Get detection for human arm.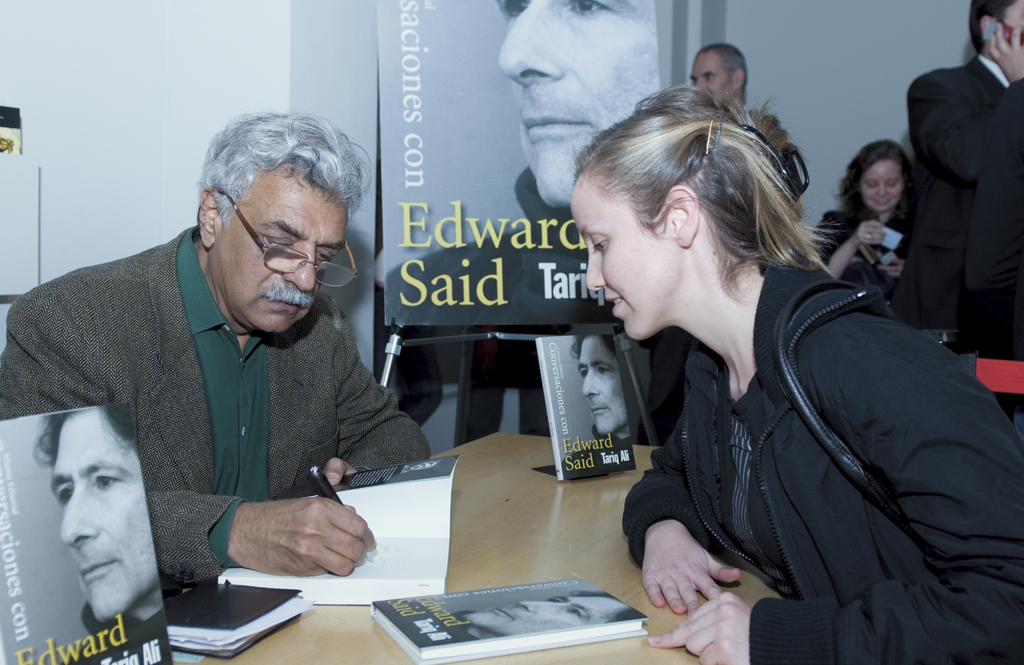
Detection: 0 290 375 577.
